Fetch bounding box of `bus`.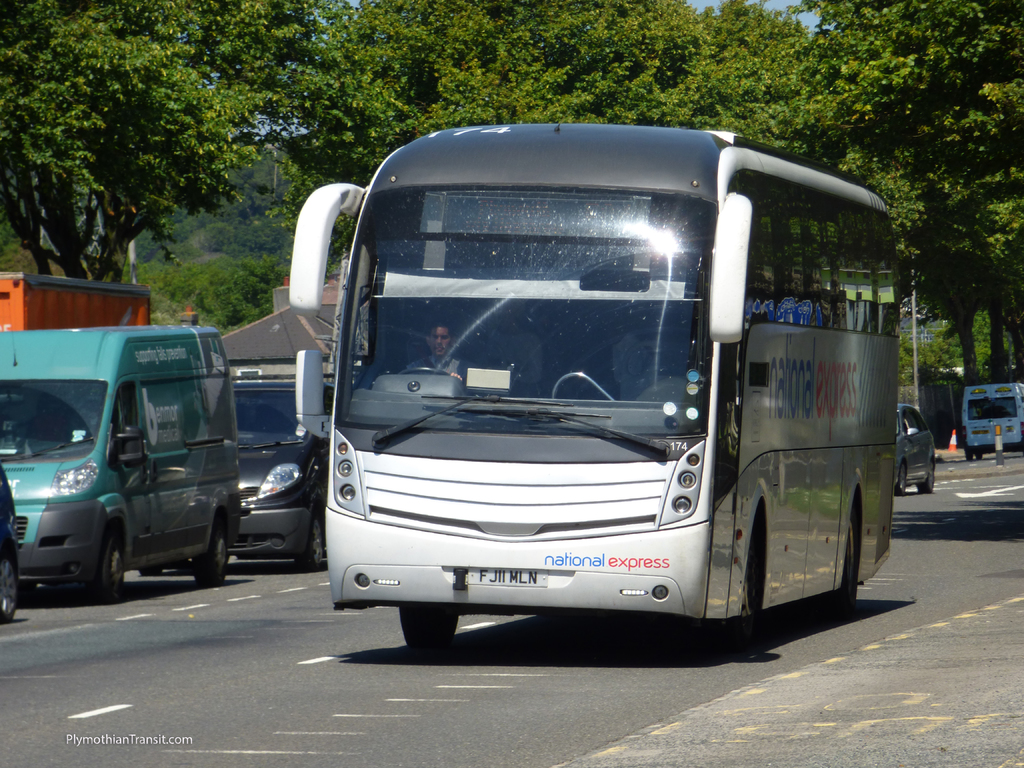
Bbox: box(285, 123, 900, 661).
